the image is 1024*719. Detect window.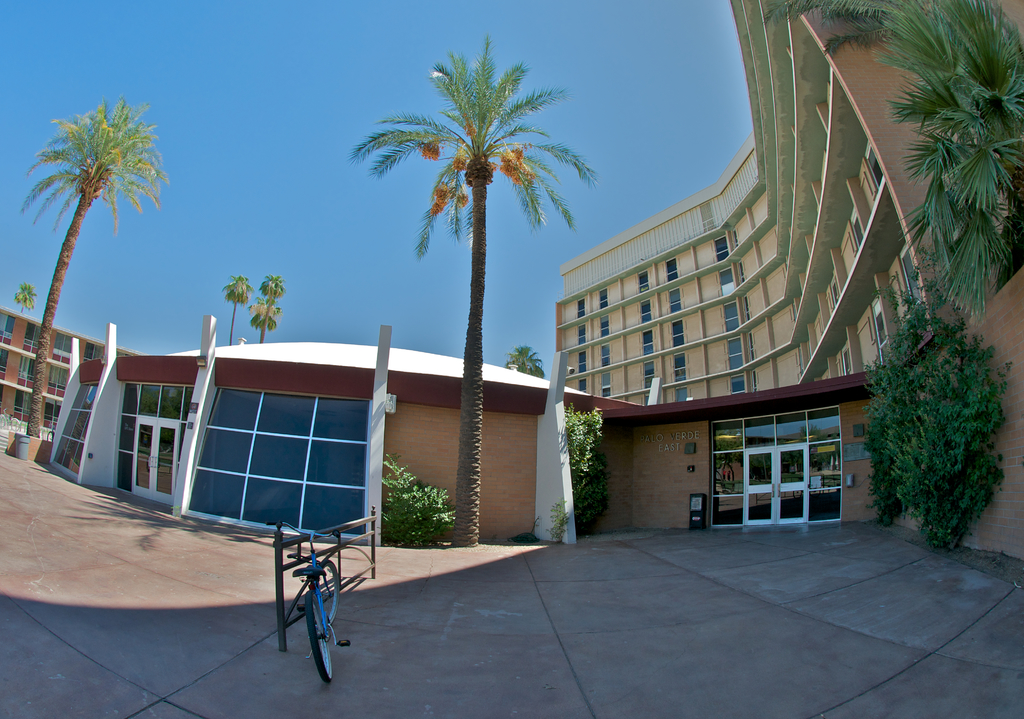
Detection: detection(598, 314, 609, 336).
